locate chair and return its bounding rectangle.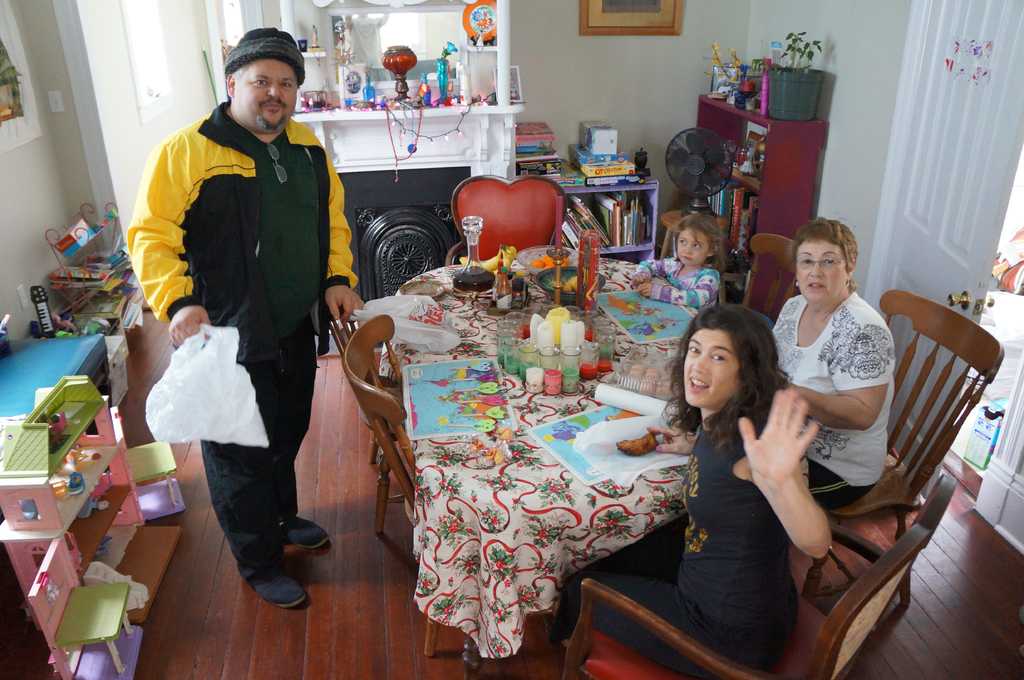
(x1=353, y1=206, x2=465, y2=306).
